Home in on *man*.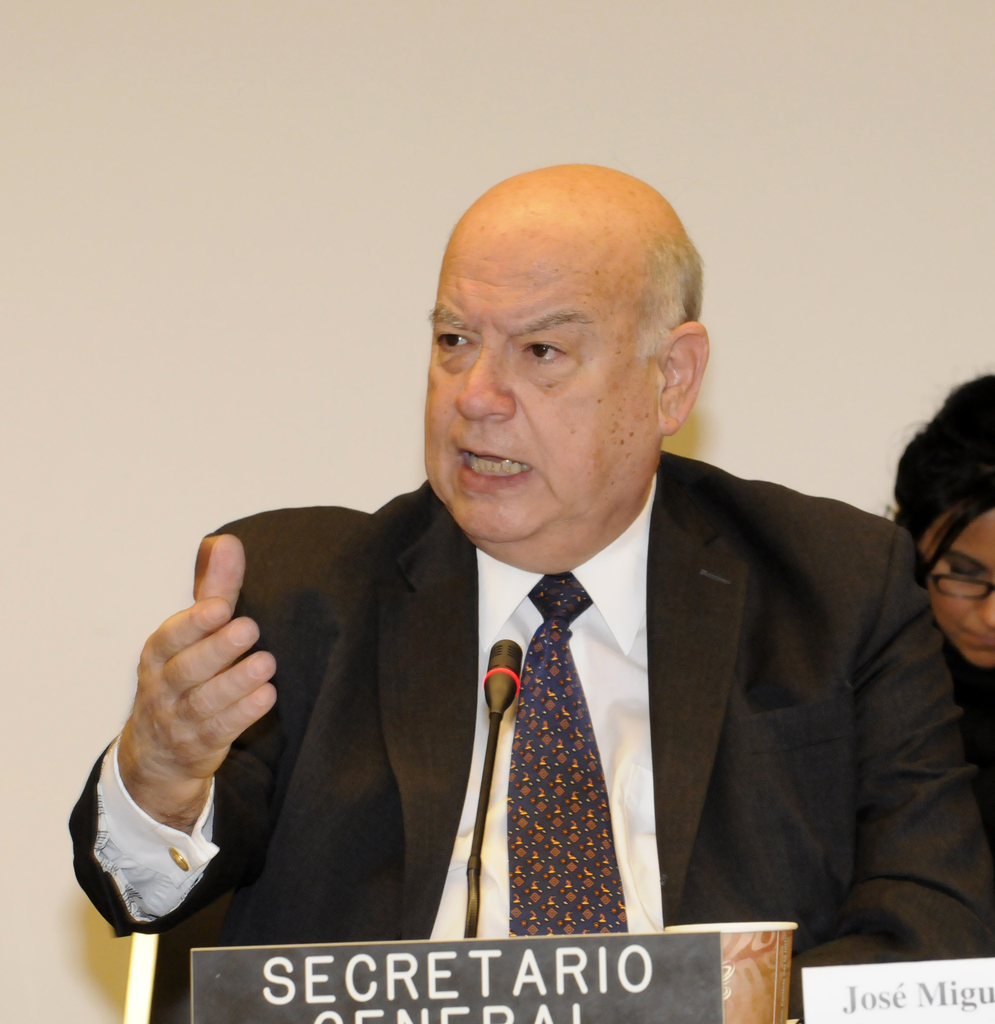
Homed in at rect(99, 189, 966, 989).
